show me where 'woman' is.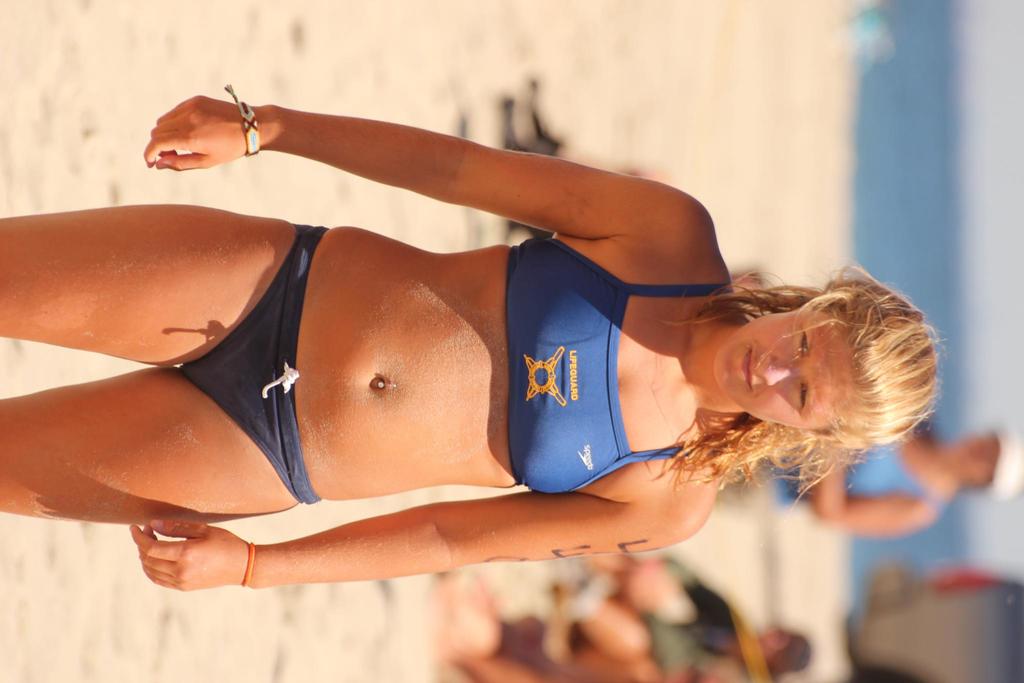
'woman' is at (left=21, top=24, right=1023, bottom=641).
